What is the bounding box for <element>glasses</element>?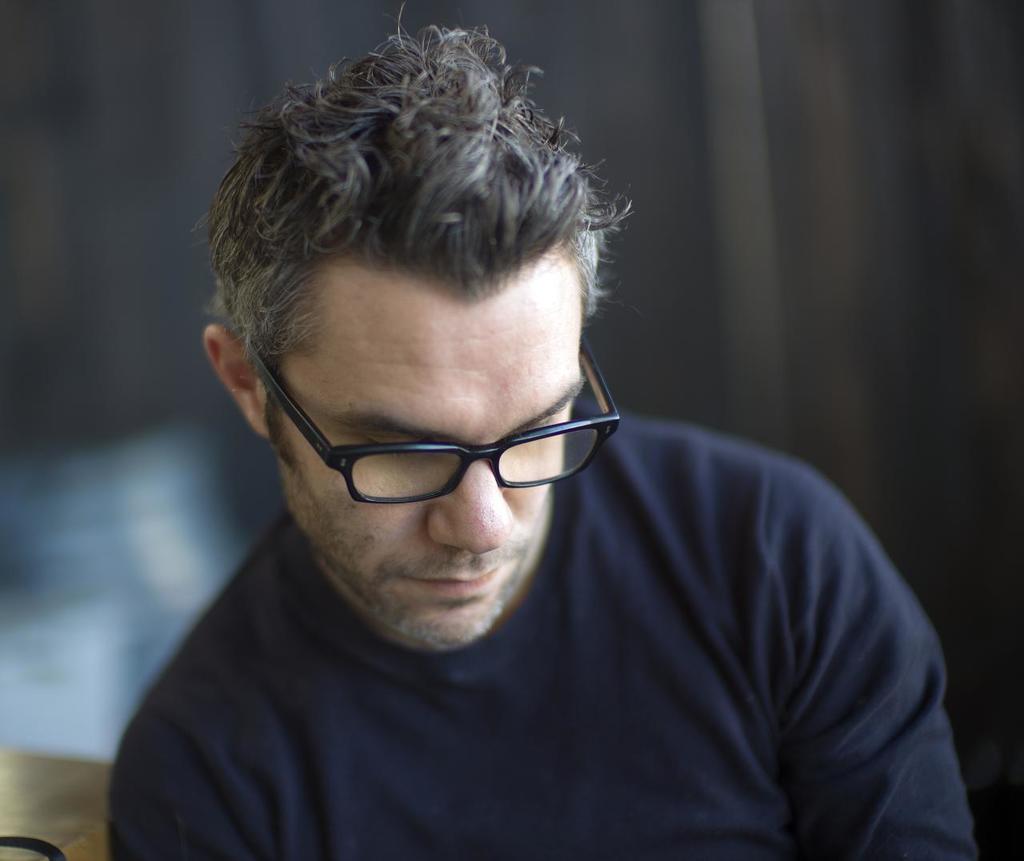
box=[241, 338, 624, 495].
